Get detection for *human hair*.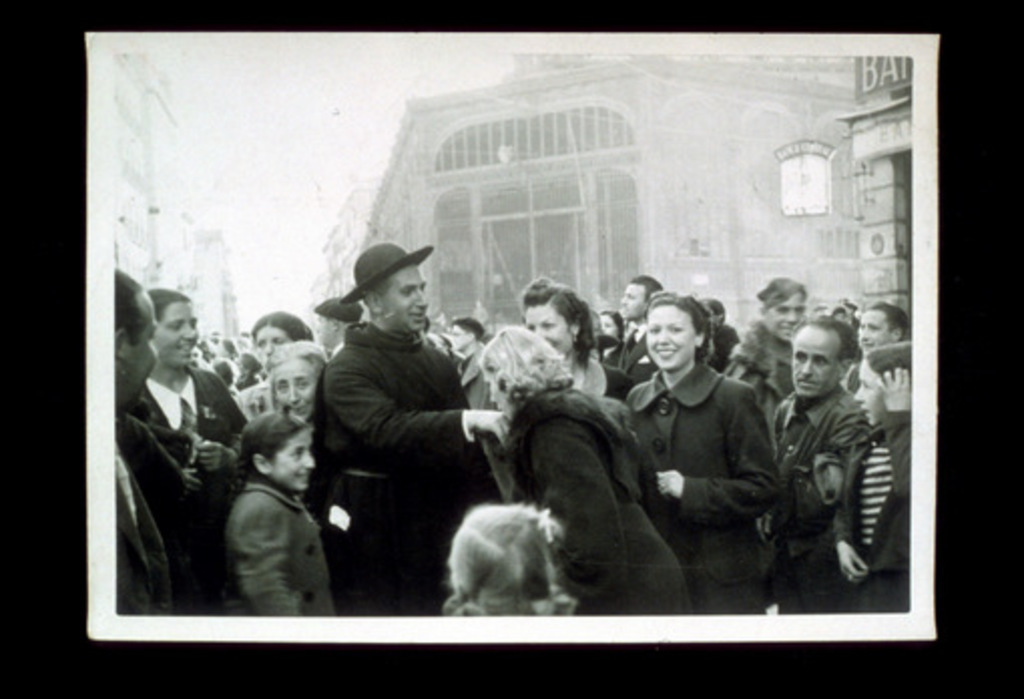
Detection: pyautogui.locateOnScreen(225, 412, 311, 510).
